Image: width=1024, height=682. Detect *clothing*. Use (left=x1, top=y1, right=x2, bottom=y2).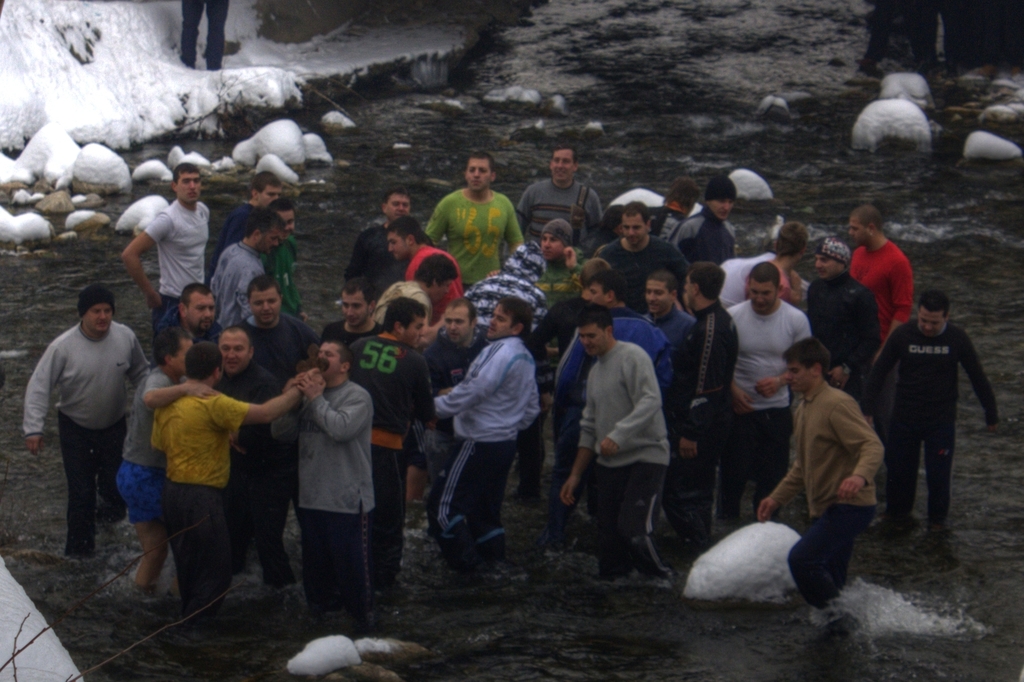
(left=723, top=297, right=814, bottom=527).
